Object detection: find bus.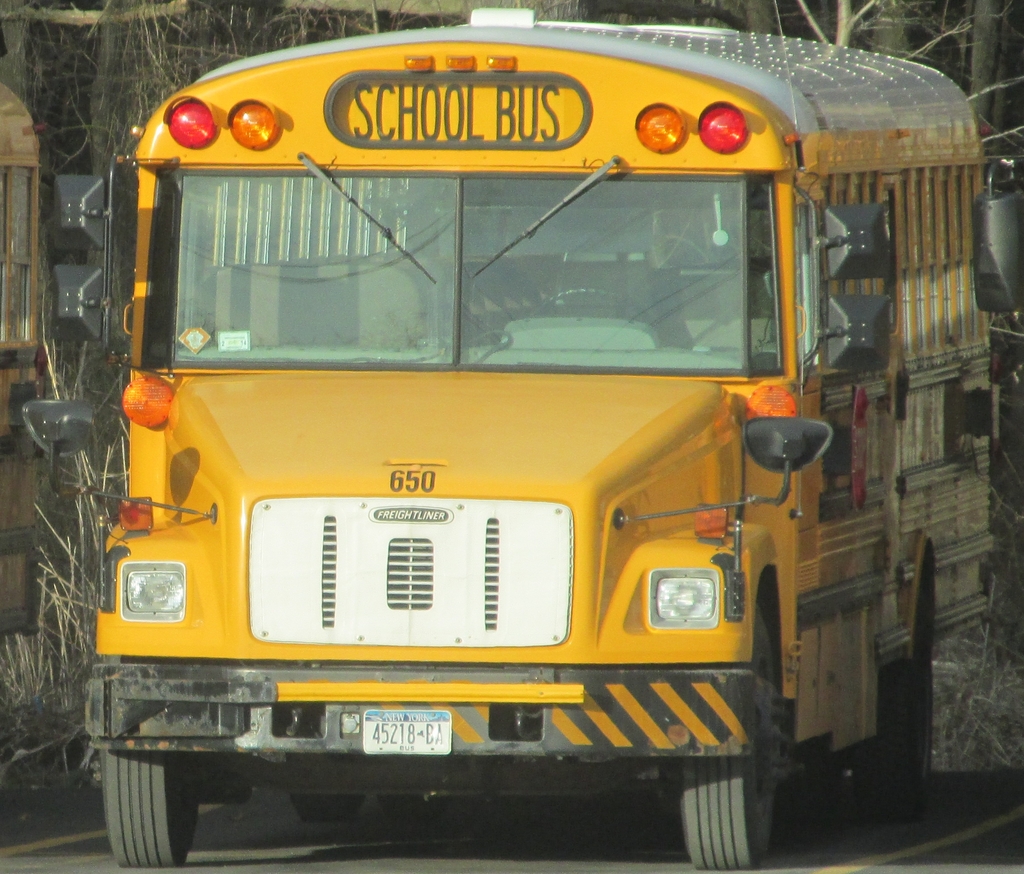
box(971, 152, 1023, 343).
